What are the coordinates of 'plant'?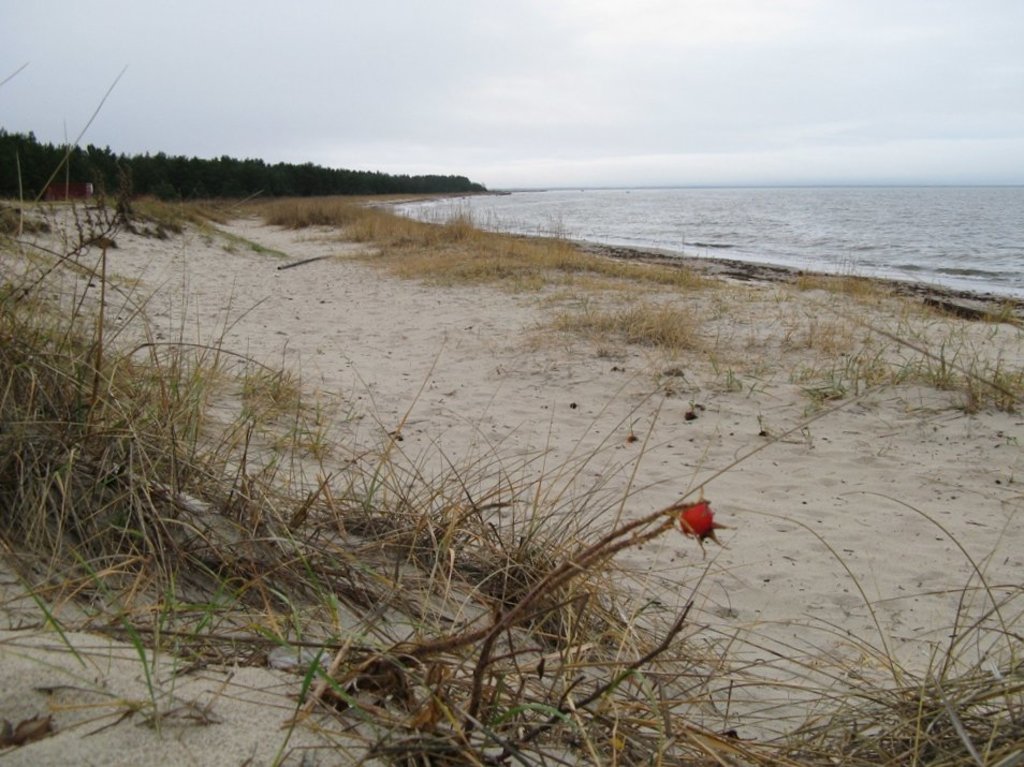
(73,529,199,744).
